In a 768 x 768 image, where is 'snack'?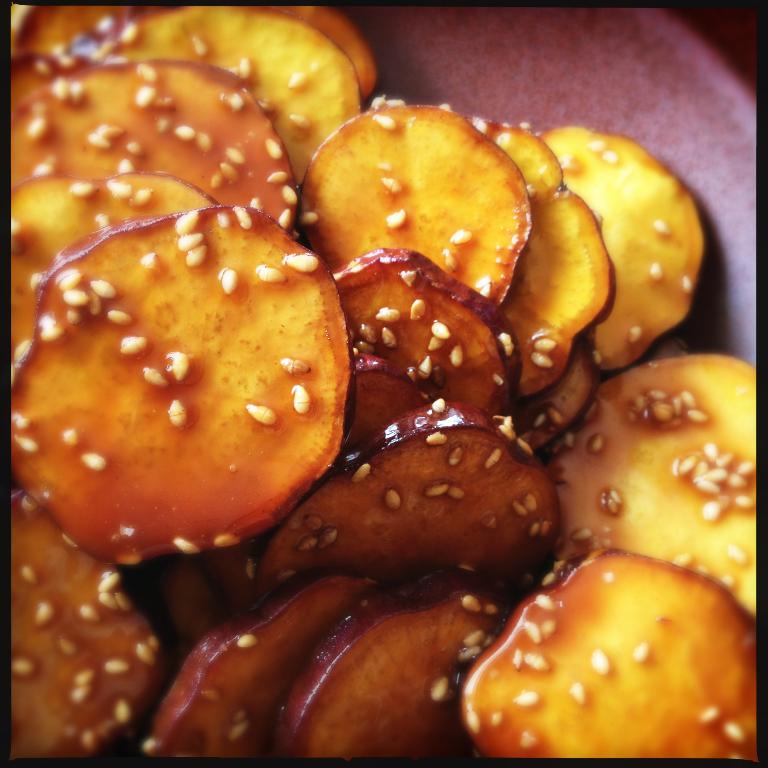
region(11, 2, 755, 758).
